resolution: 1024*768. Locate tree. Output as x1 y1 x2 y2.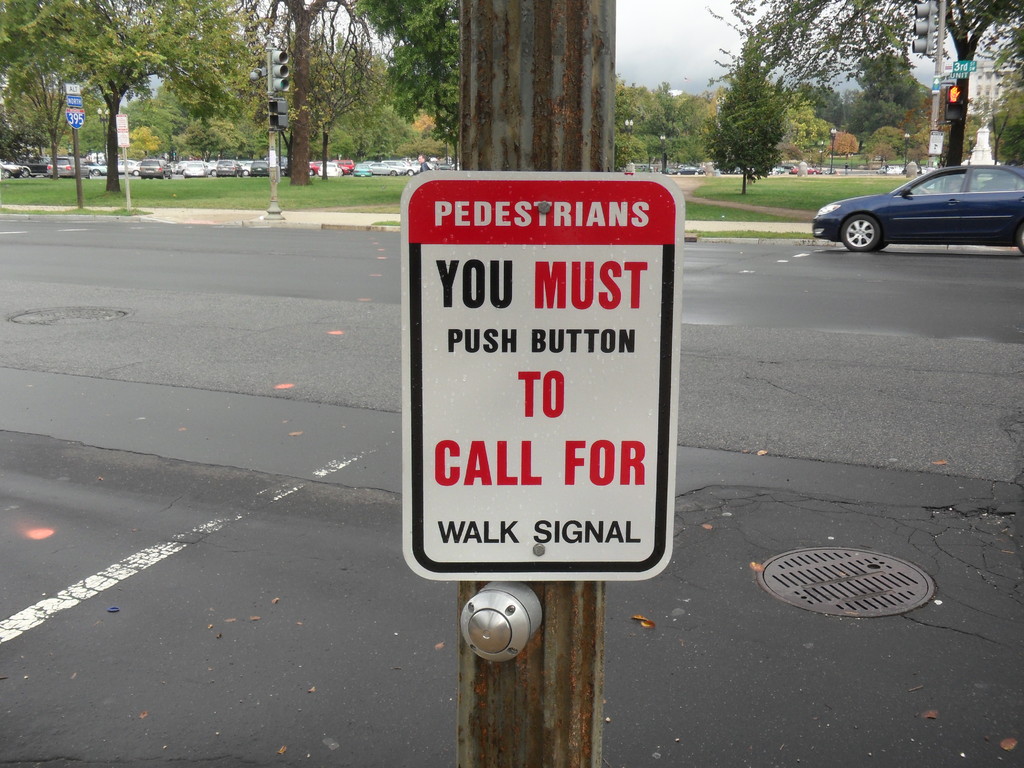
691 44 788 196.
